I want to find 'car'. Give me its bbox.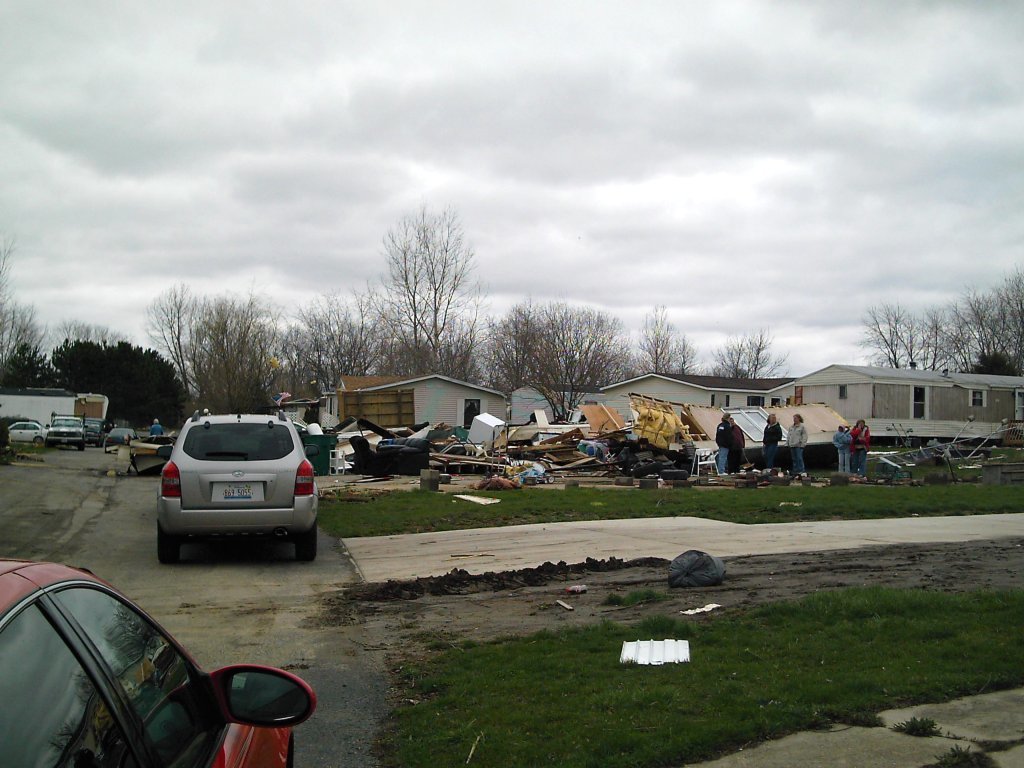
pyautogui.locateOnScreen(157, 409, 316, 570).
